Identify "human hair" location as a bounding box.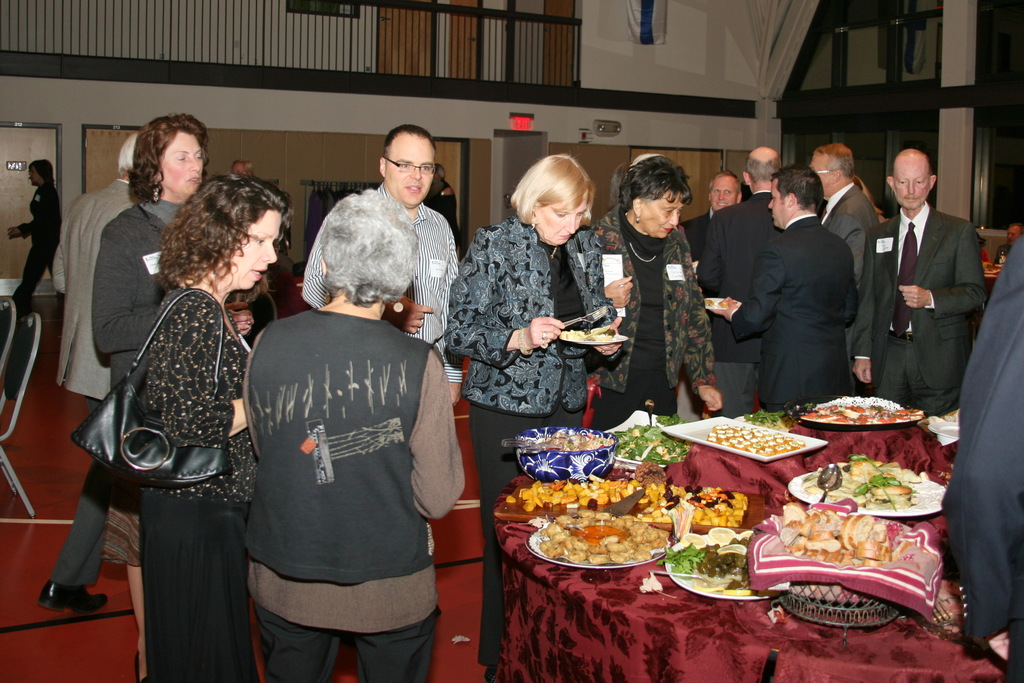
crop(1007, 222, 1023, 238).
